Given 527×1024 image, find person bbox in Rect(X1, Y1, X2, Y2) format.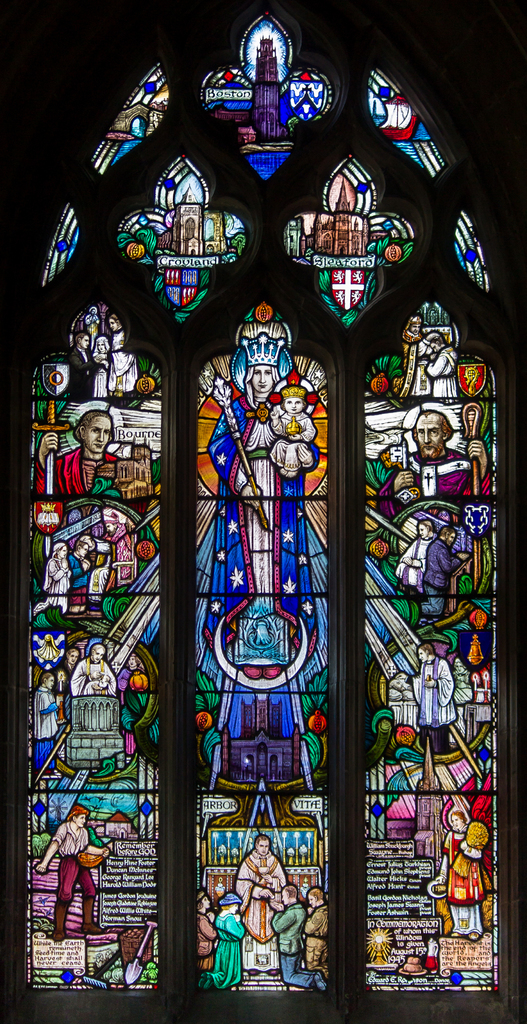
Rect(434, 798, 487, 936).
